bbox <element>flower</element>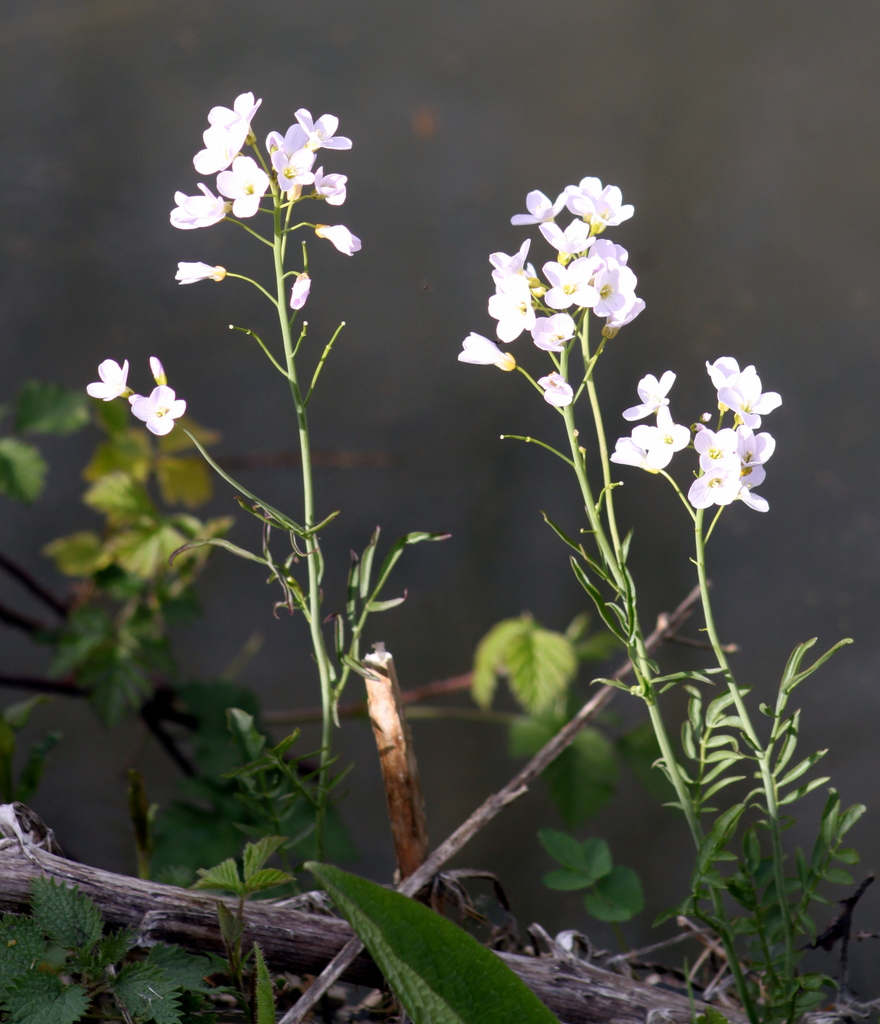
595:264:640:316
